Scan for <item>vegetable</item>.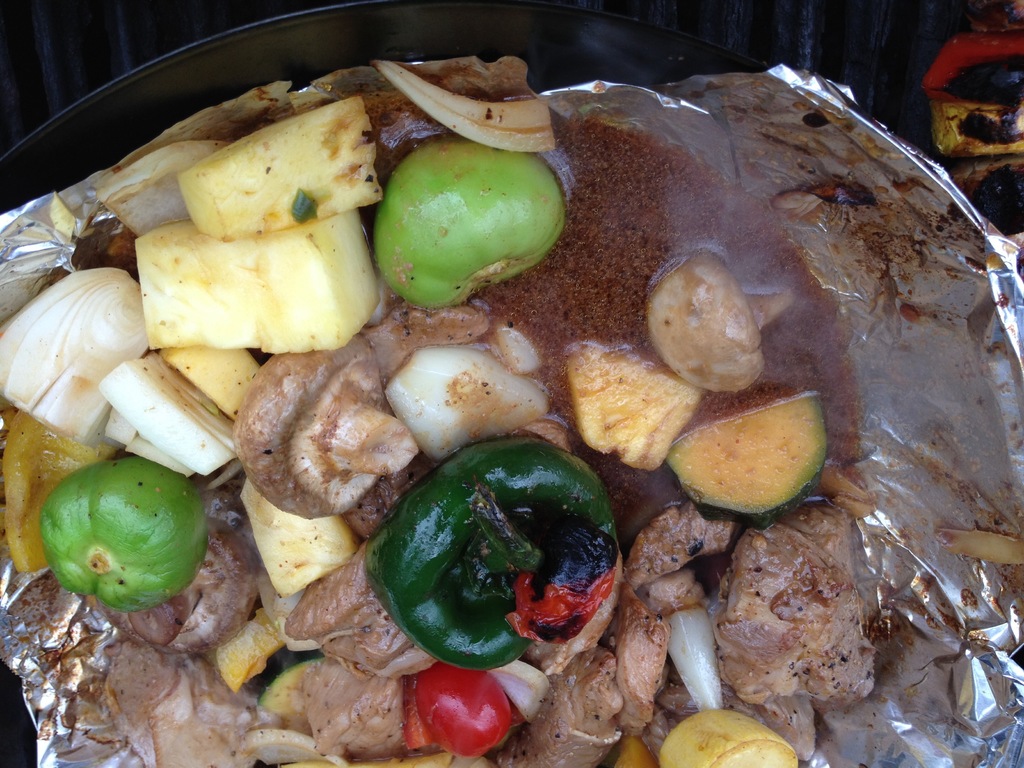
Scan result: 666, 392, 831, 529.
